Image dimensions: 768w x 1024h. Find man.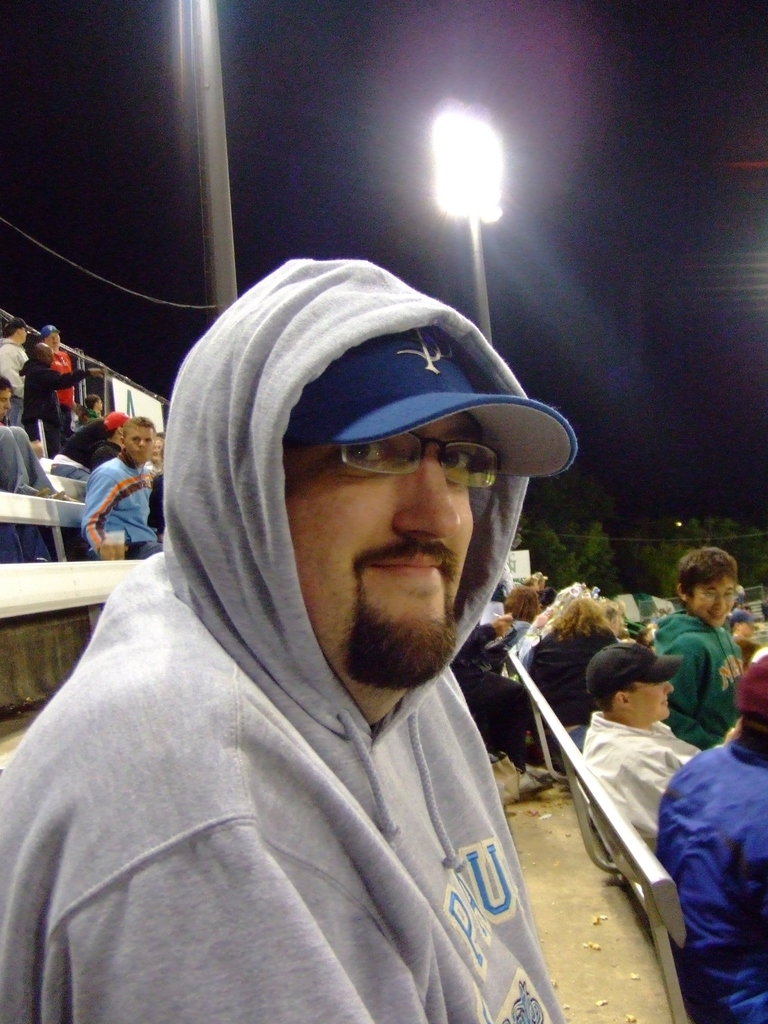
[left=10, top=214, right=653, bottom=1023].
